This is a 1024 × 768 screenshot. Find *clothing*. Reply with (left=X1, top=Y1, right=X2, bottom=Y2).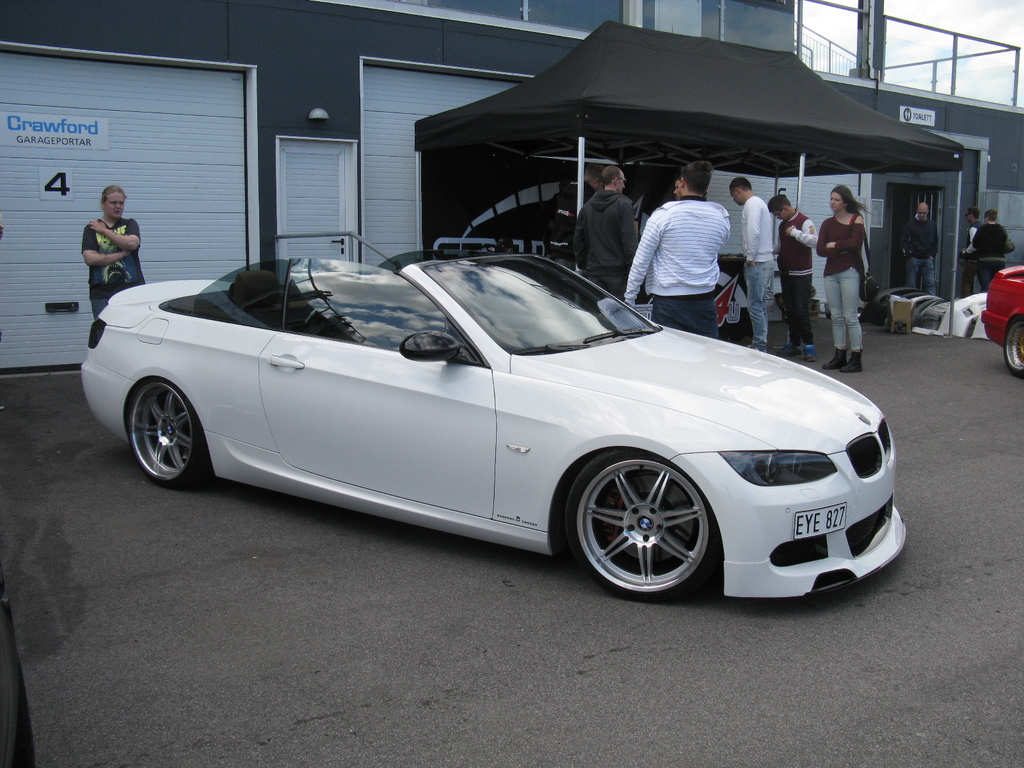
(left=630, top=184, right=746, bottom=311).
